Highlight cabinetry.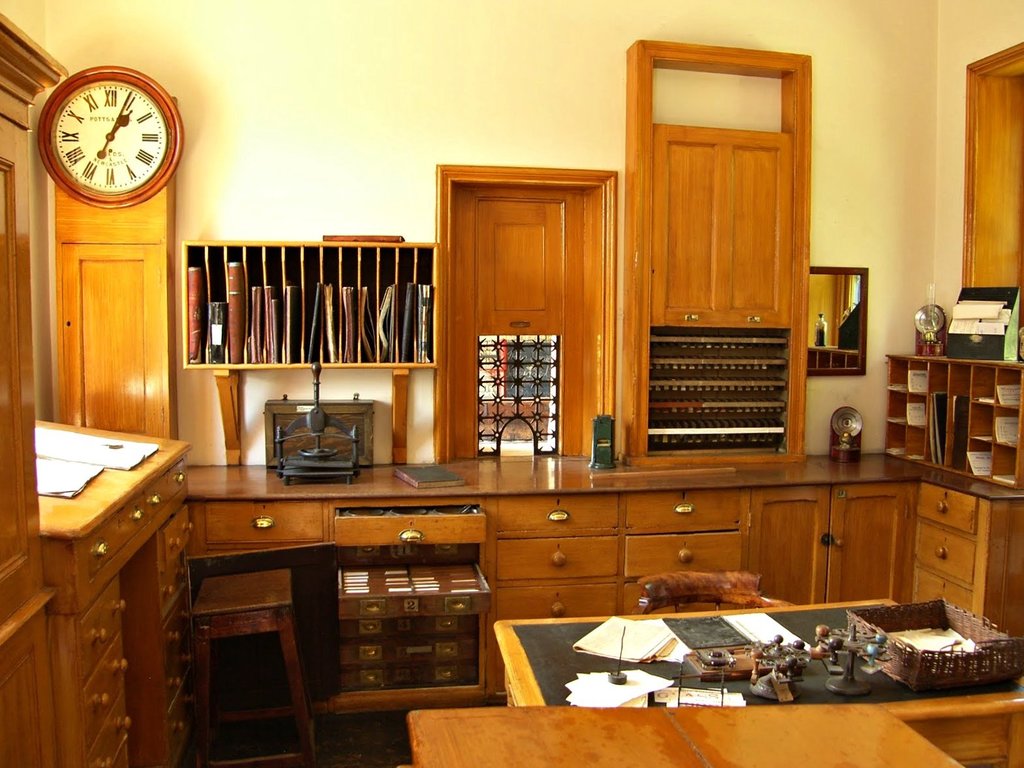
Highlighted region: 651/124/790/326.
